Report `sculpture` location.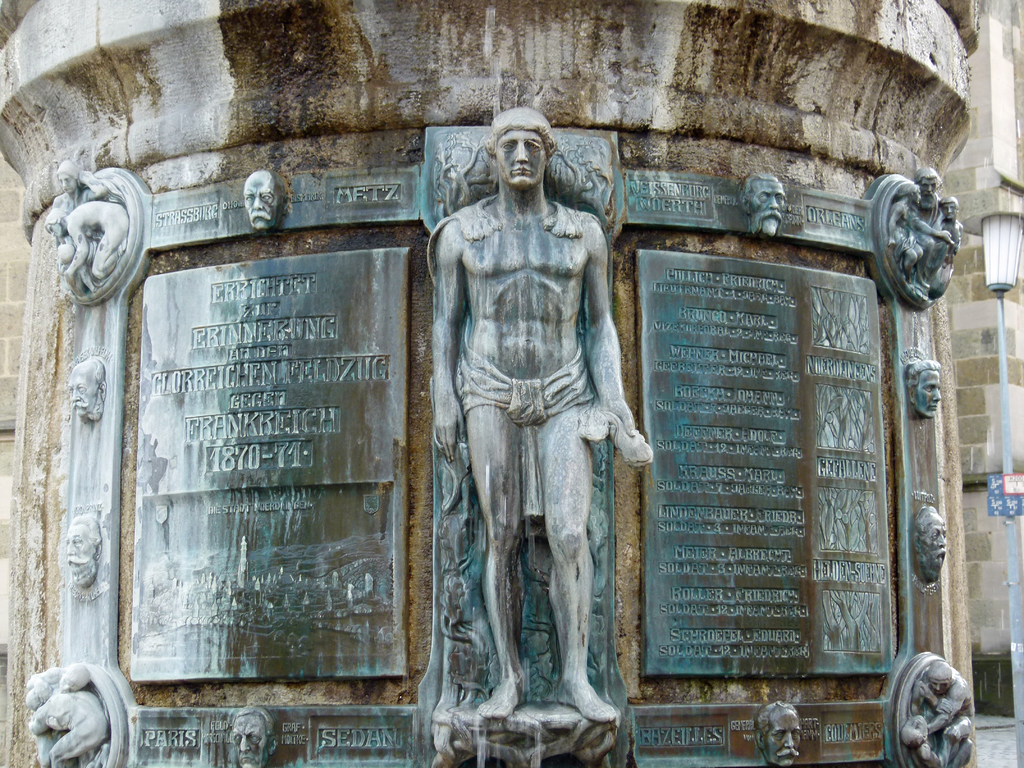
Report: crop(421, 99, 654, 759).
